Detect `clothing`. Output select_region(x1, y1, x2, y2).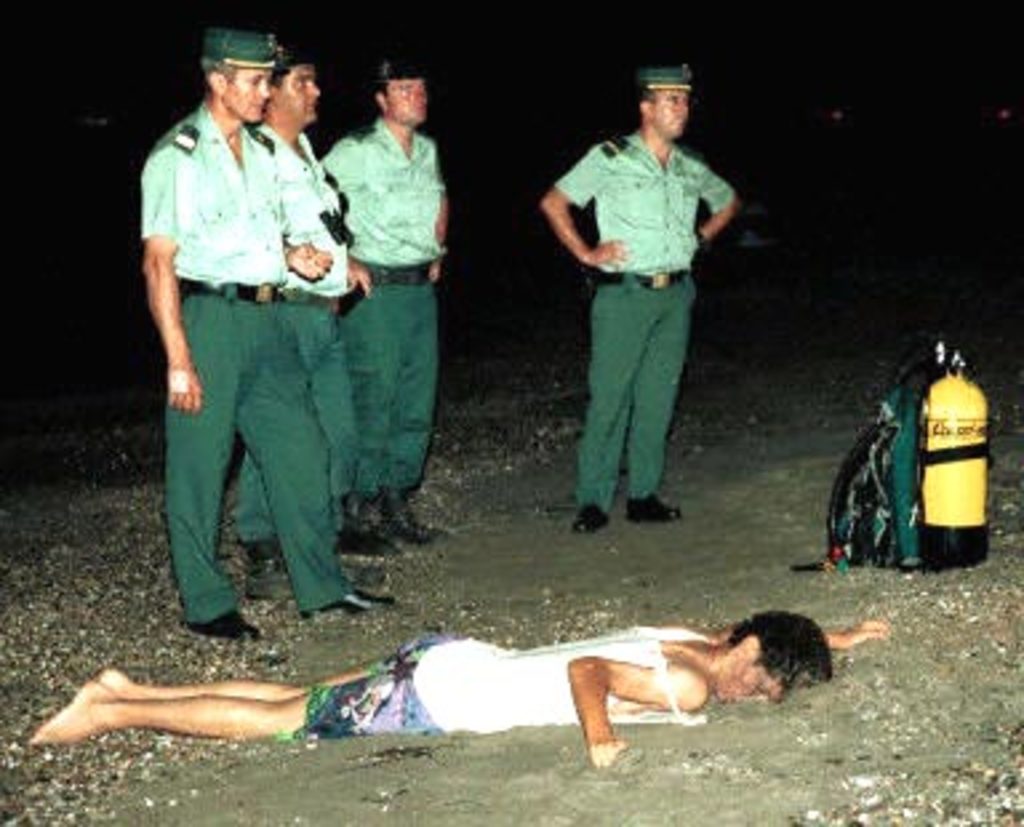
select_region(229, 128, 363, 520).
